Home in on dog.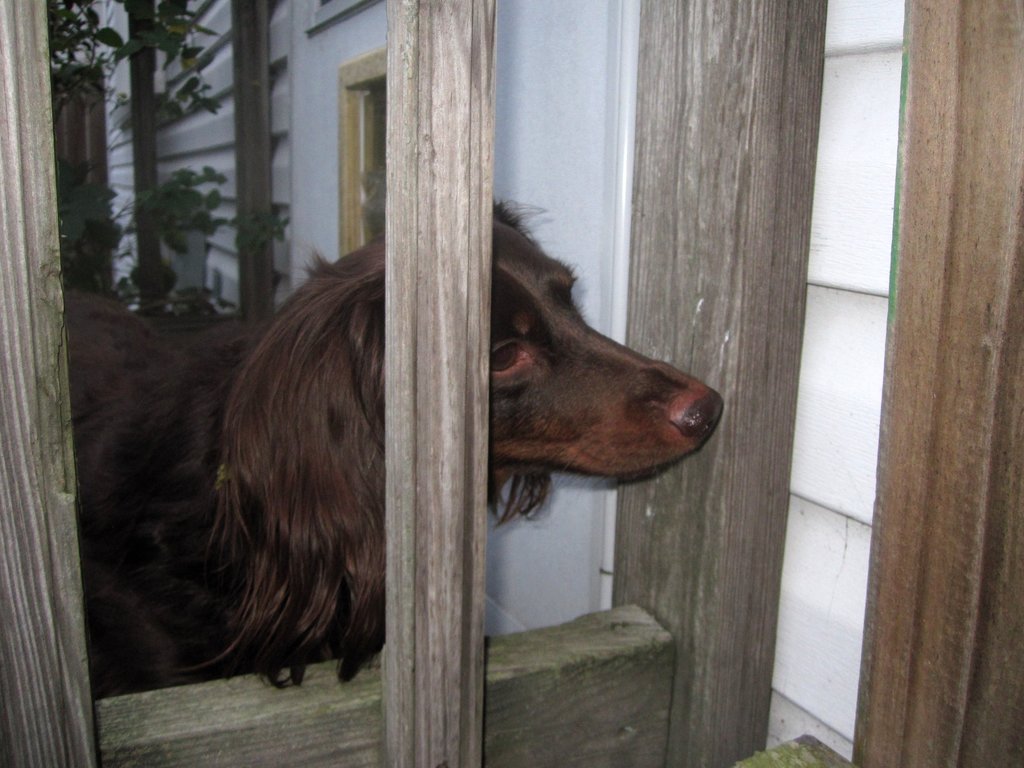
Homed in at bbox=(65, 191, 727, 701).
